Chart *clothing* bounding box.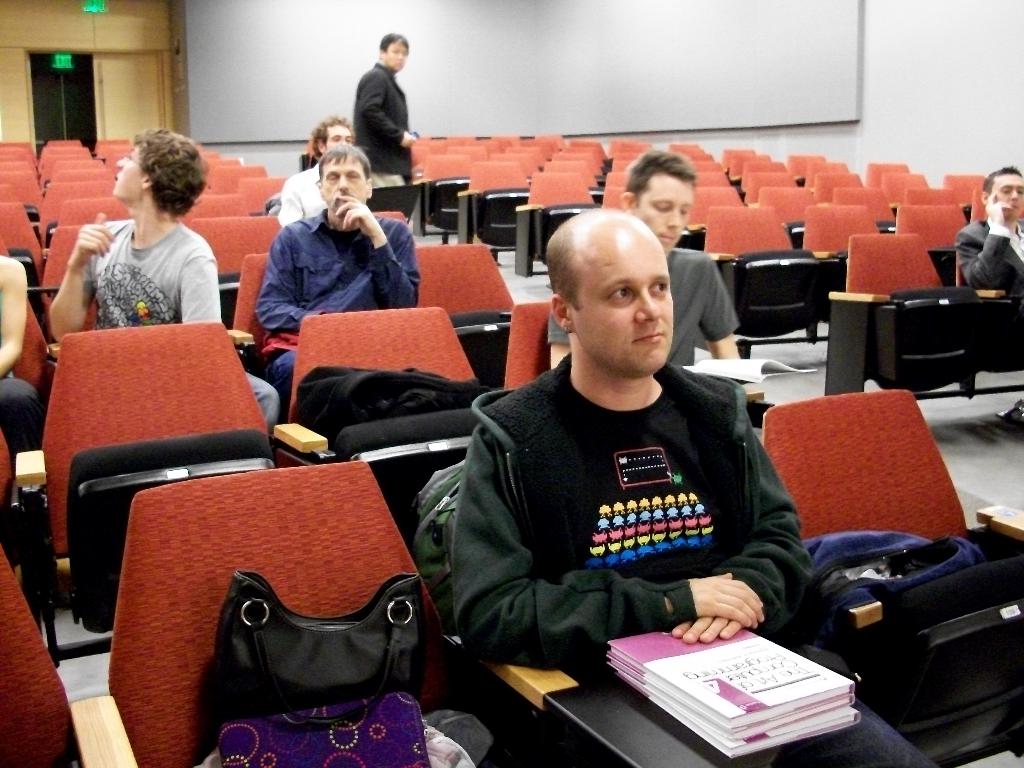
Charted: (x1=540, y1=244, x2=725, y2=354).
